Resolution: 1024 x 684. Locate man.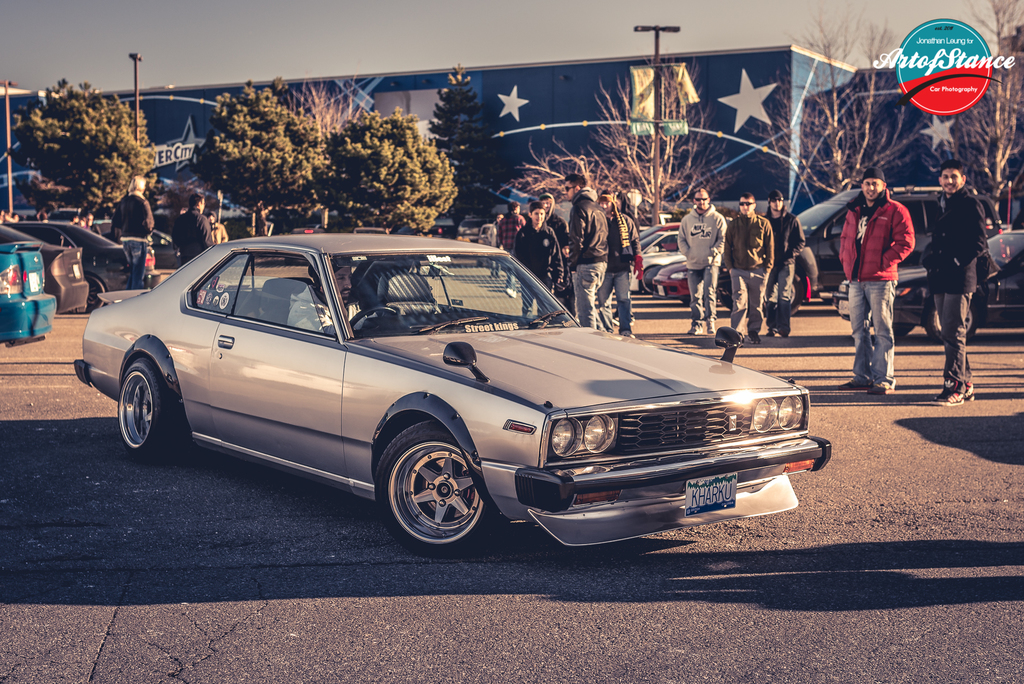
pyautogui.locateOnScreen(677, 190, 726, 337).
